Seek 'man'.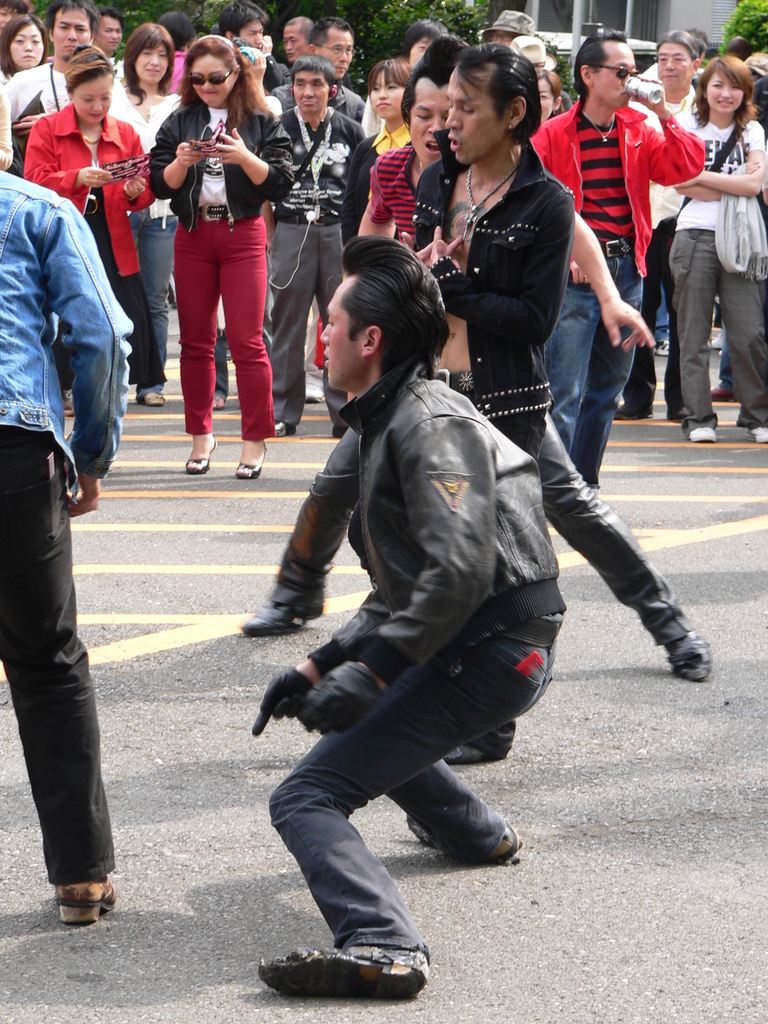
box=[401, 41, 579, 469].
